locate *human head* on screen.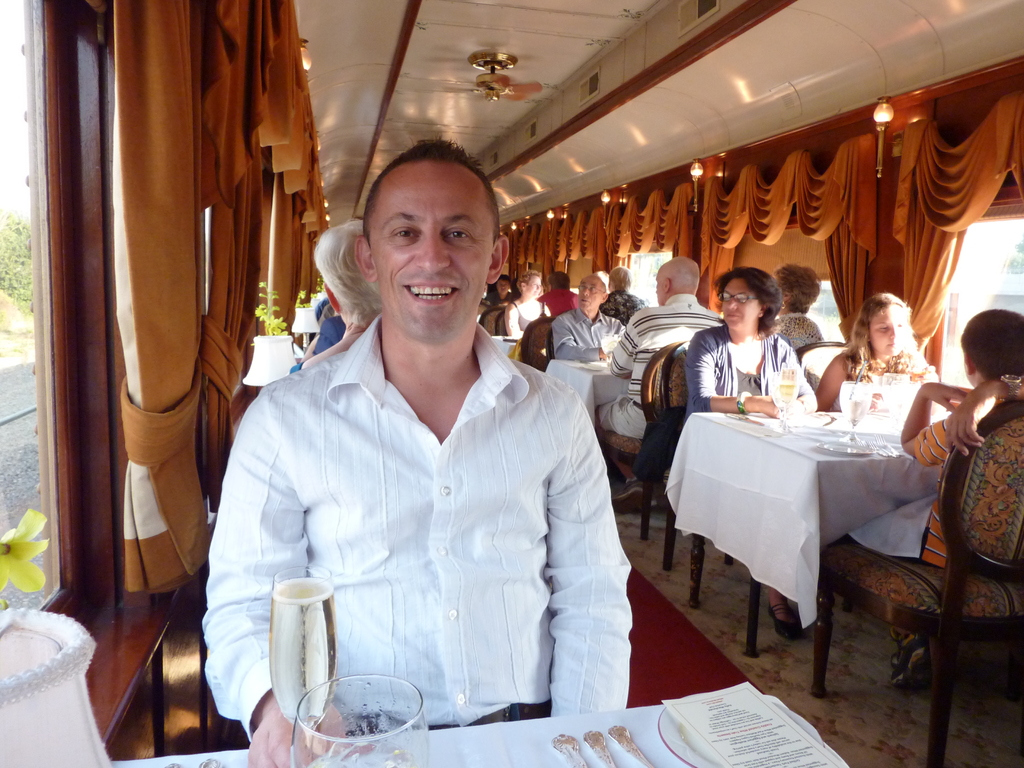
On screen at 544,269,573,292.
